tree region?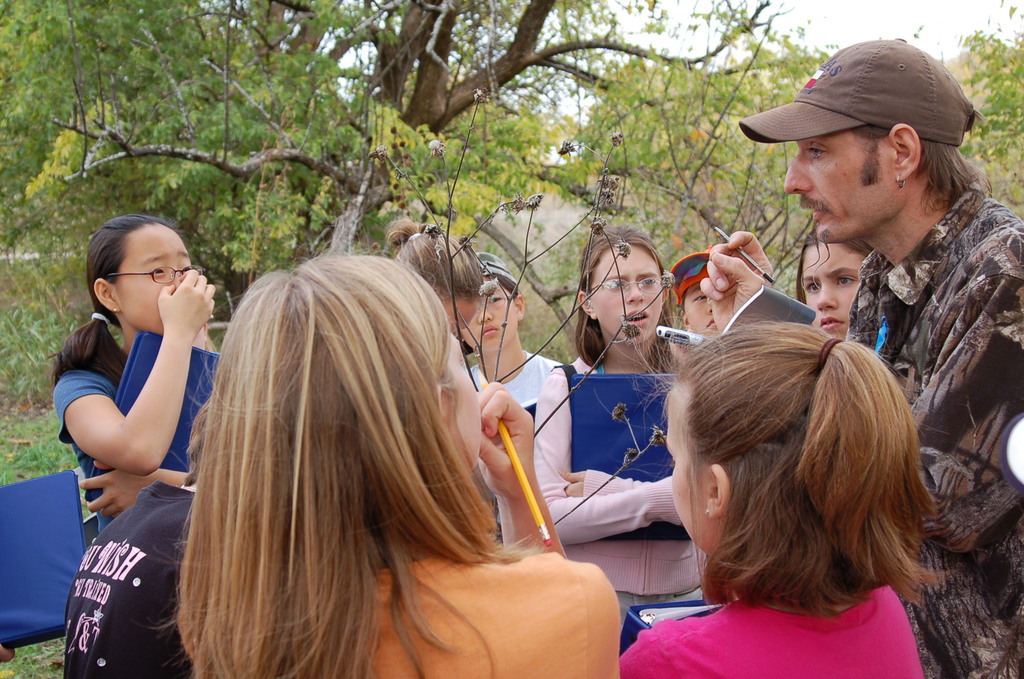
bbox=(0, 5, 778, 247)
